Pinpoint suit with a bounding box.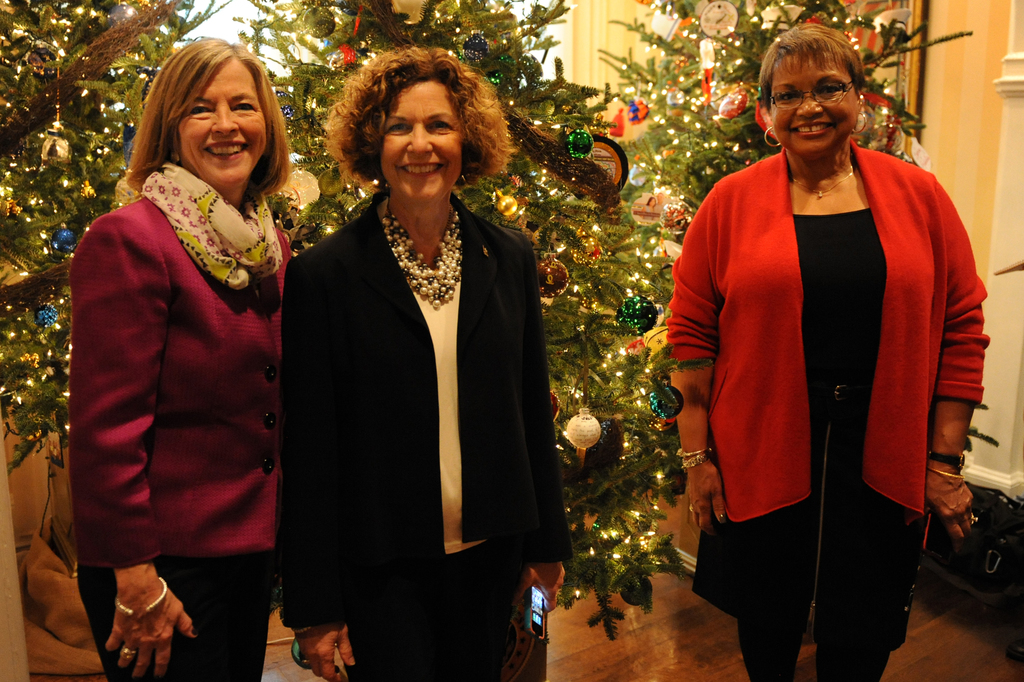
bbox=(279, 184, 584, 640).
